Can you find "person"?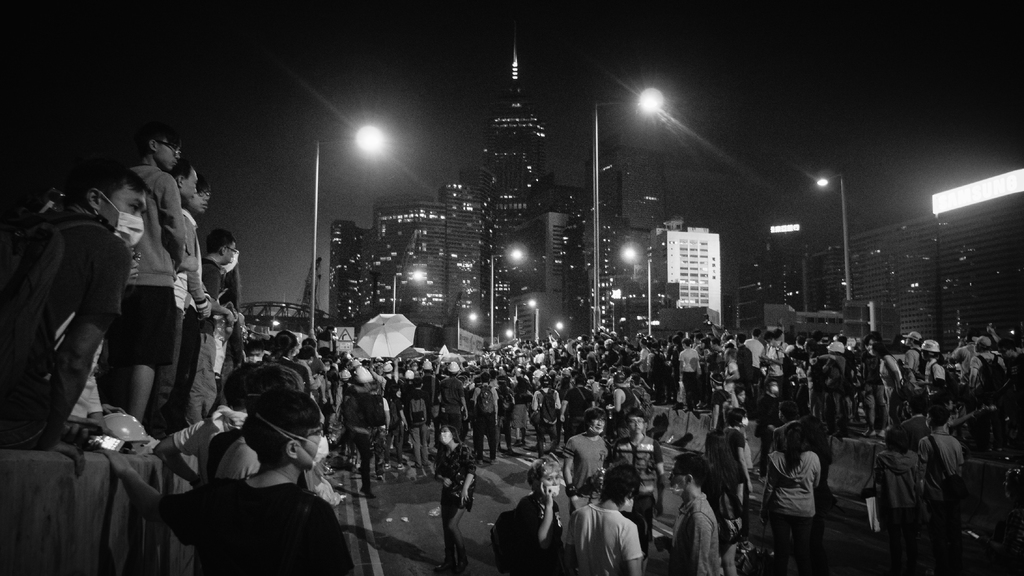
Yes, bounding box: [490,454,564,575].
